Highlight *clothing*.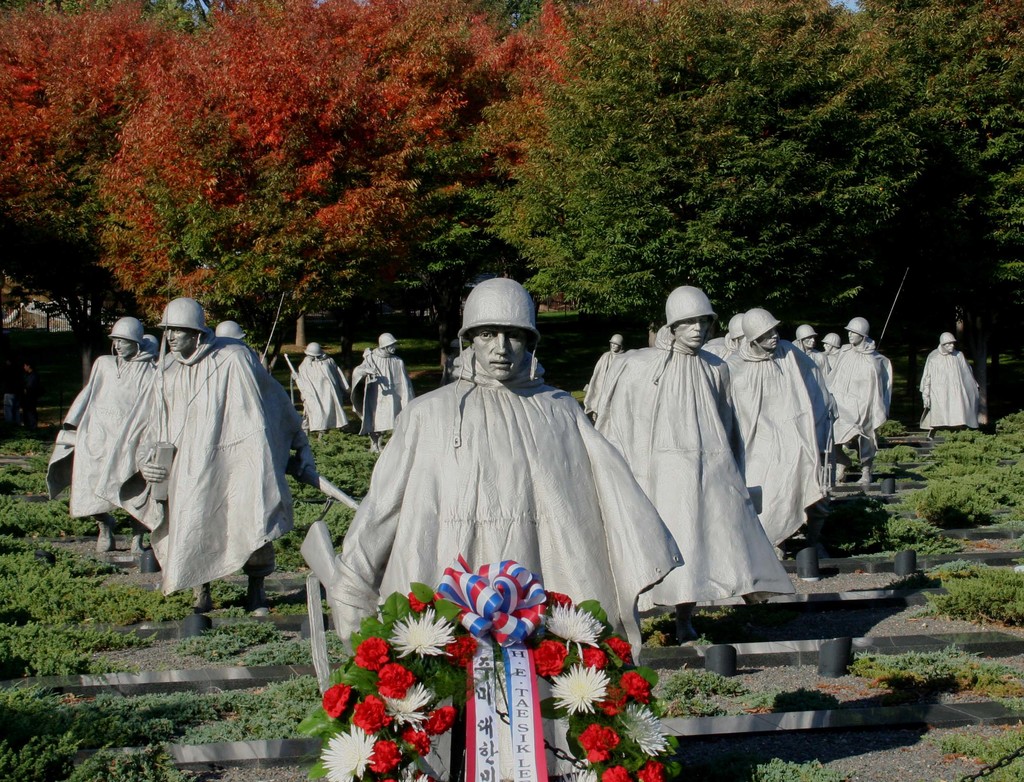
Highlighted region: region(721, 333, 821, 544).
